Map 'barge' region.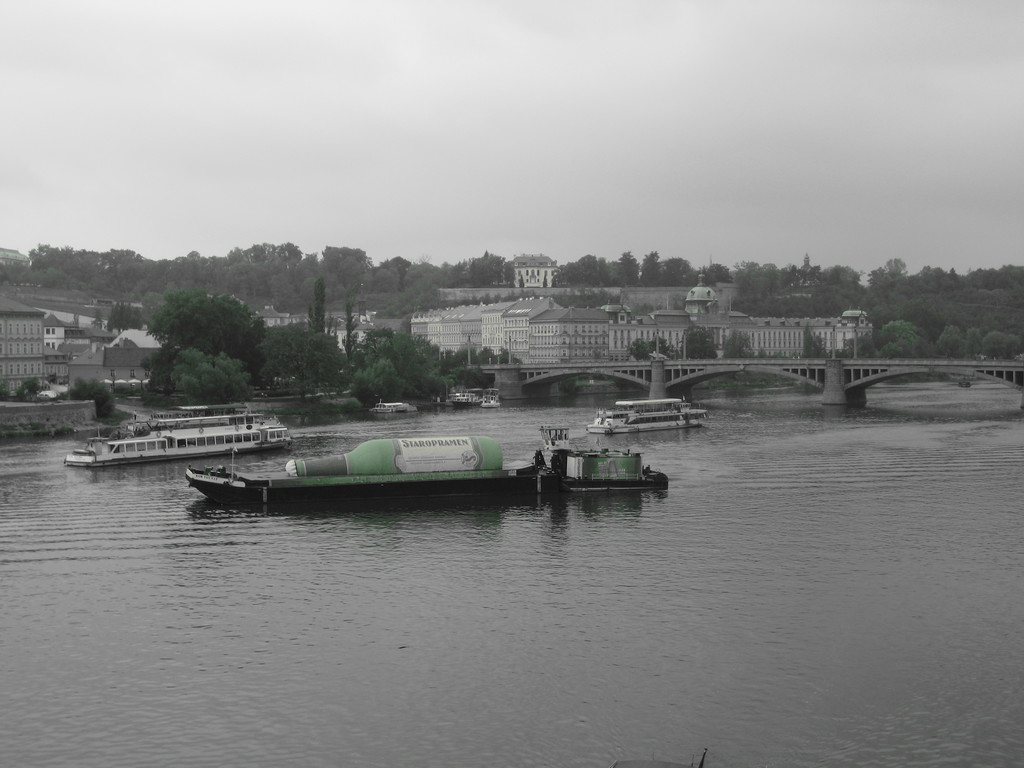
Mapped to bbox(588, 397, 707, 435).
